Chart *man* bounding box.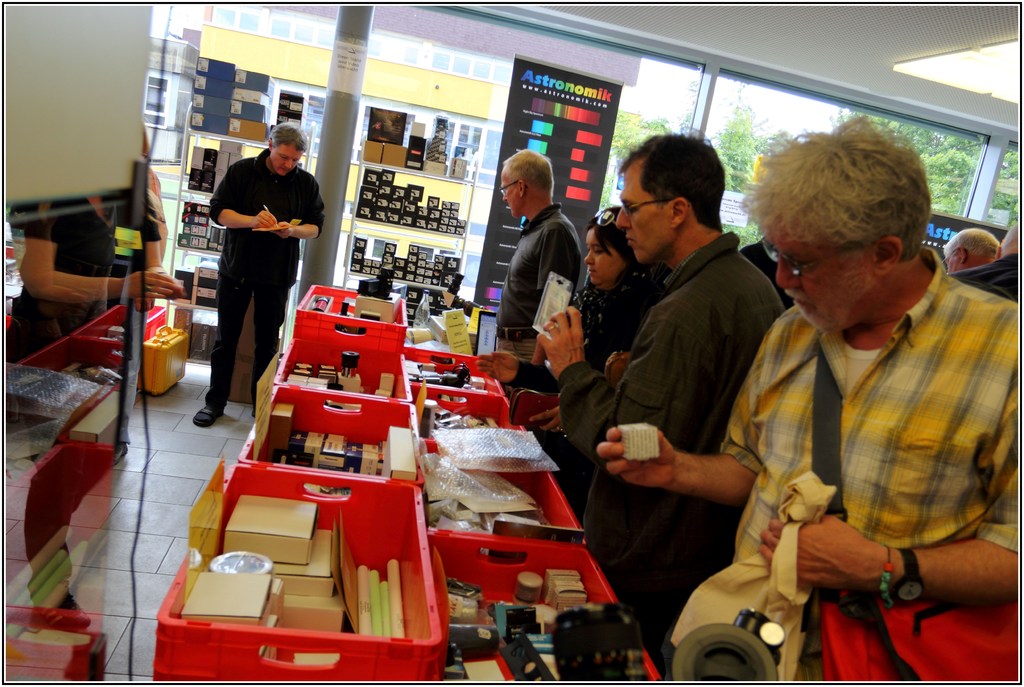
Charted: region(552, 138, 777, 617).
